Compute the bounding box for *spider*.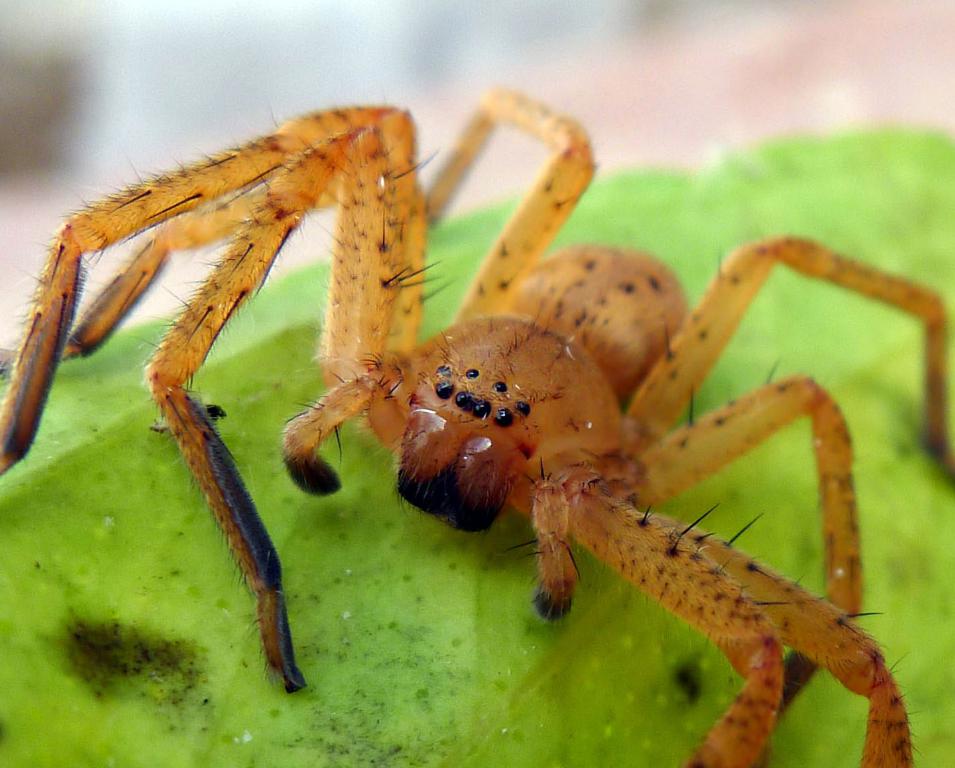
pyautogui.locateOnScreen(0, 73, 954, 767).
